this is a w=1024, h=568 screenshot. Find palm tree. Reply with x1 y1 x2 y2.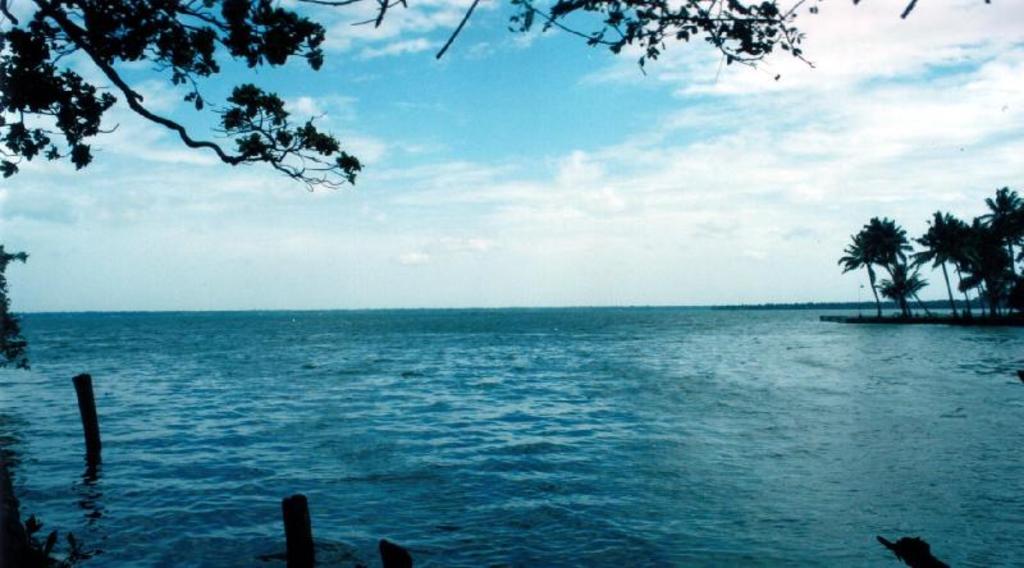
979 191 1023 302.
